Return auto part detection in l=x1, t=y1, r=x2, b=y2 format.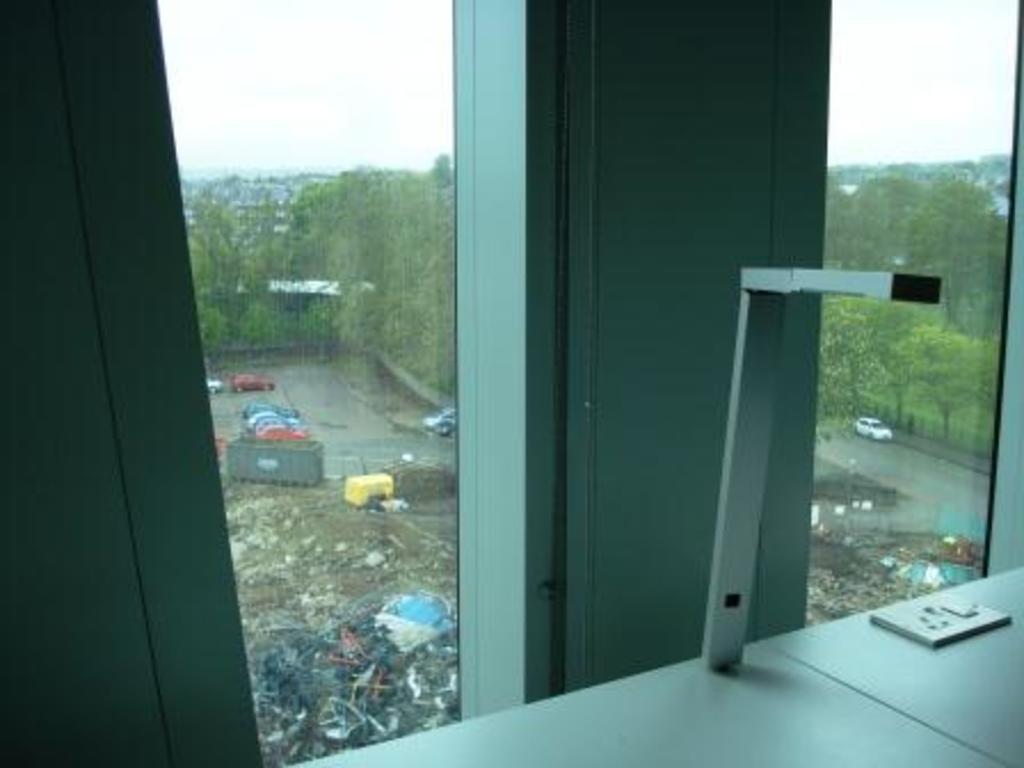
l=855, t=583, r=1022, b=645.
